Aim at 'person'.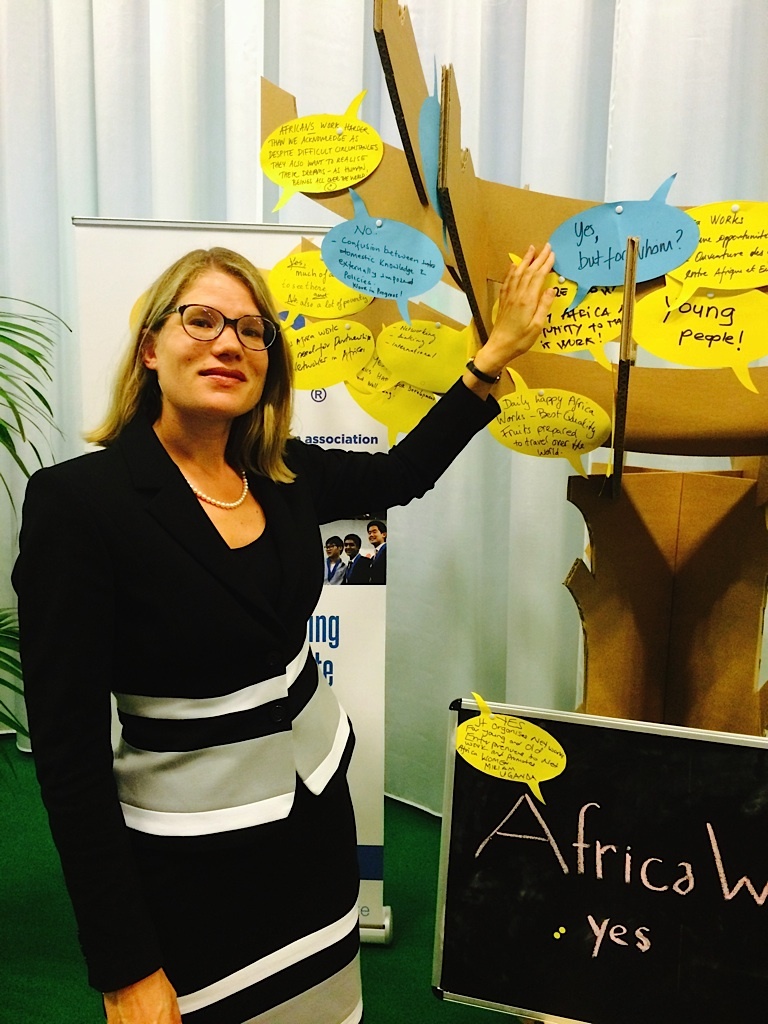
Aimed at bbox=[34, 195, 470, 1015].
